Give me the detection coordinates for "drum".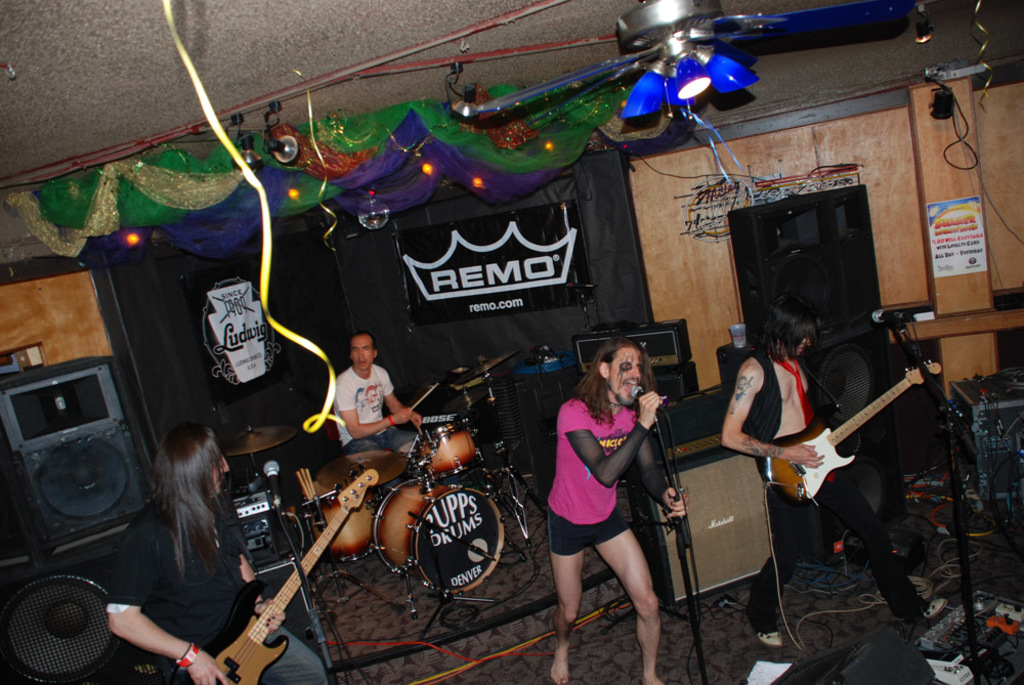
select_region(304, 490, 379, 561).
